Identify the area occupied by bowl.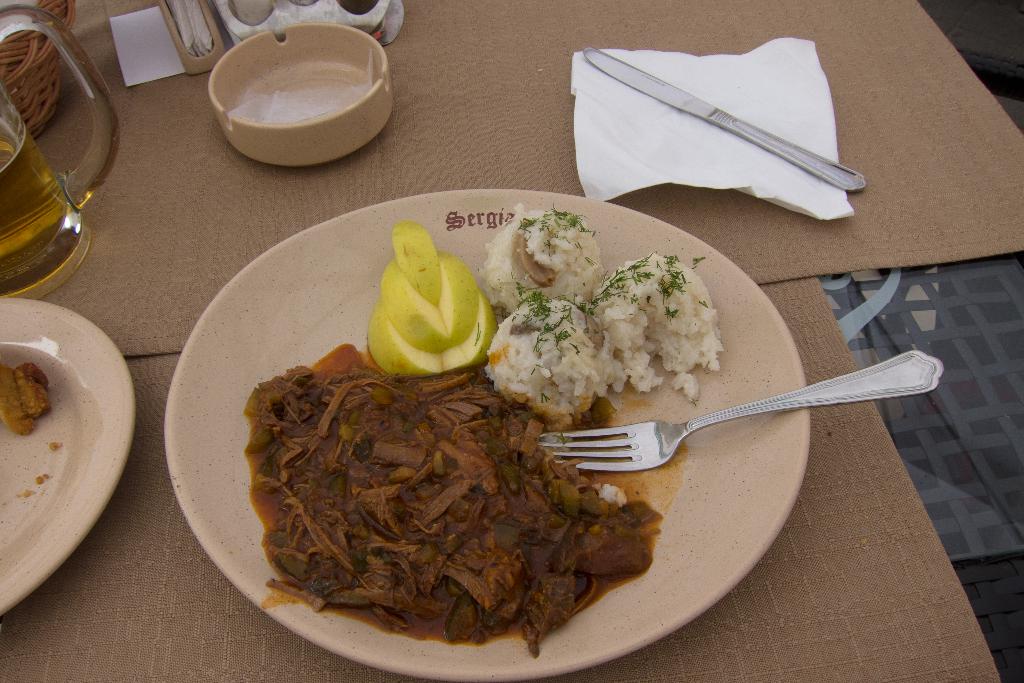
Area: {"left": 192, "top": 24, "right": 393, "bottom": 166}.
